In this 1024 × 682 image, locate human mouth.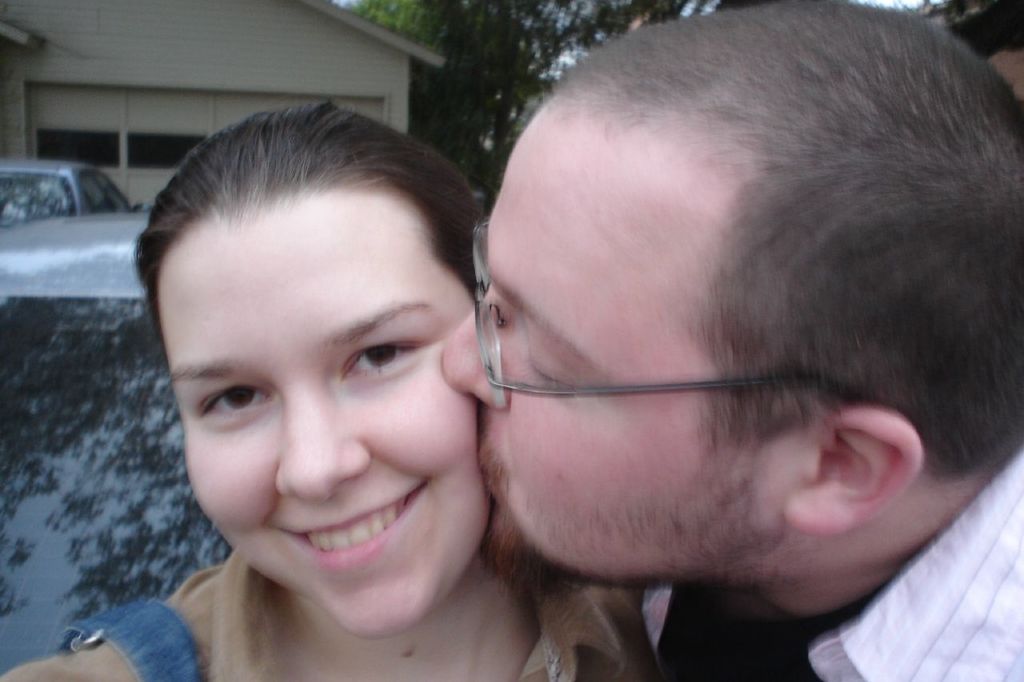
Bounding box: bbox=[480, 425, 504, 507].
